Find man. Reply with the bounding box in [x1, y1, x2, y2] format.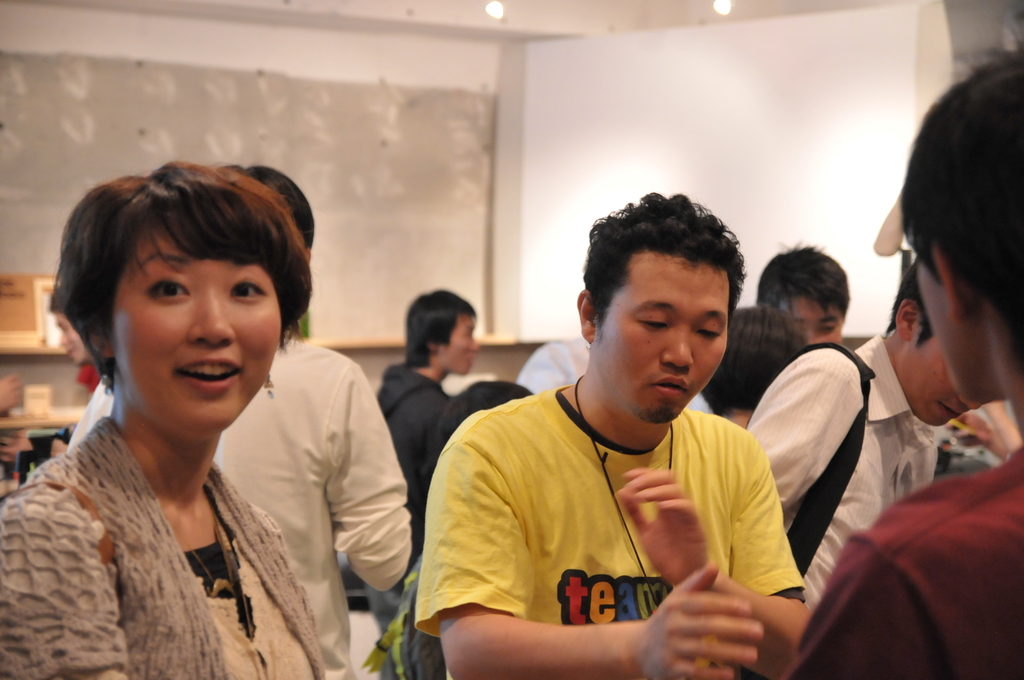
[778, 45, 1023, 679].
